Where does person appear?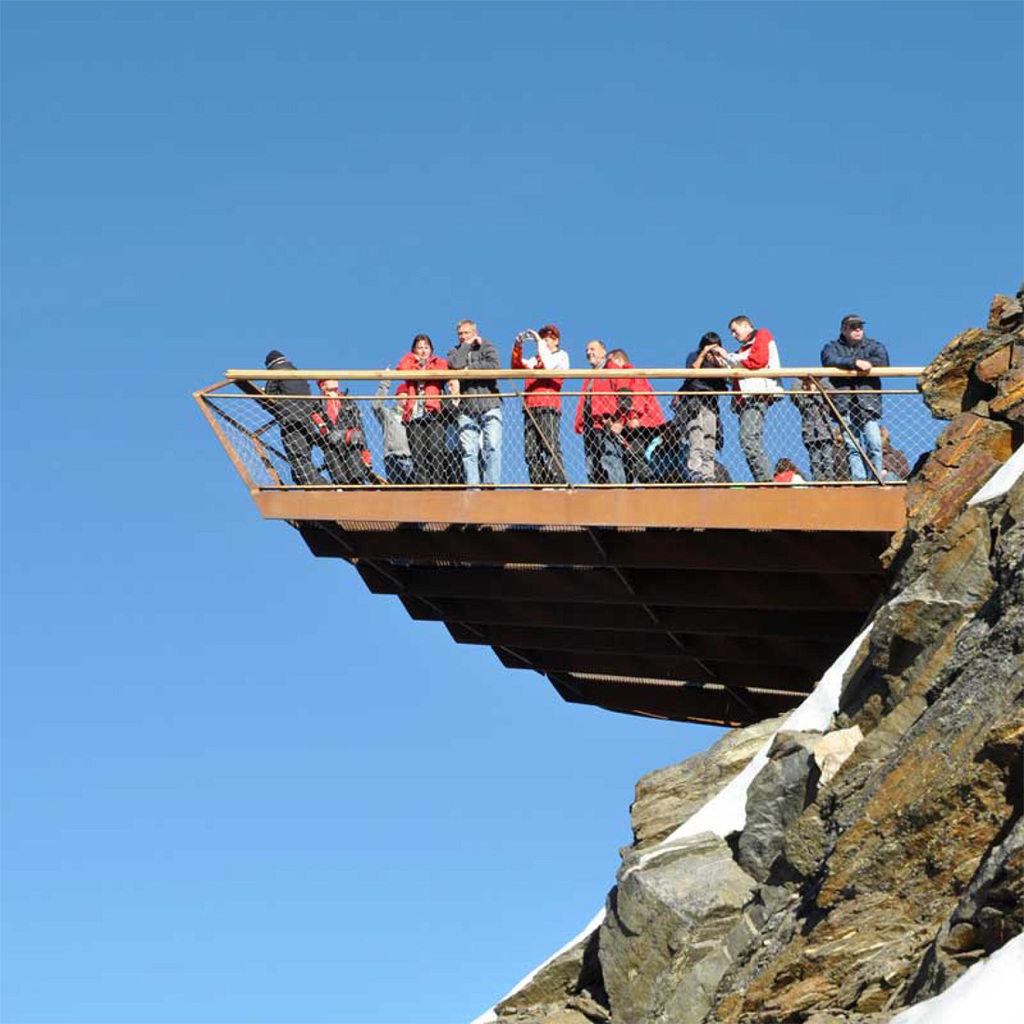
Appears at <bbox>821, 309, 895, 480</bbox>.
